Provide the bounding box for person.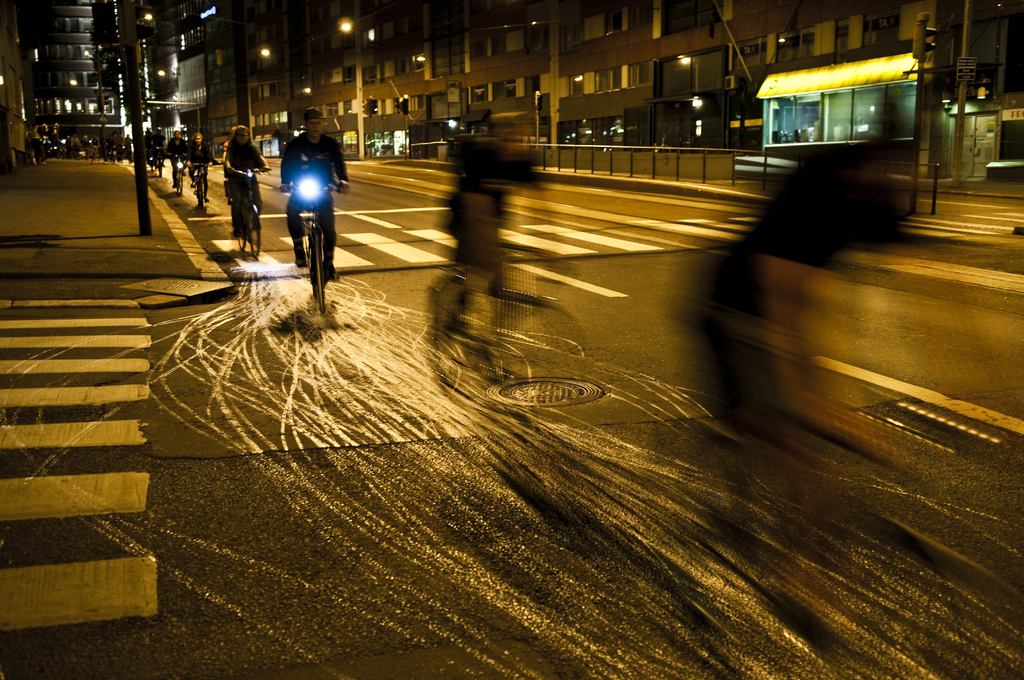
bbox=(164, 131, 190, 188).
